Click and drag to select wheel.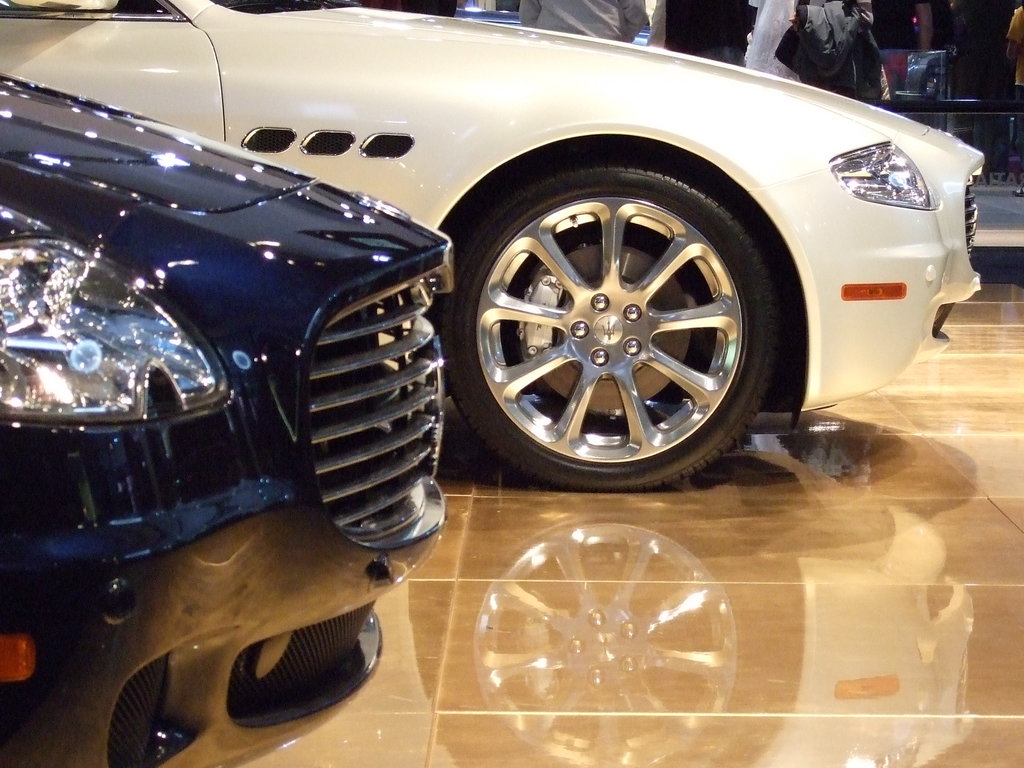
Selection: region(450, 156, 789, 484).
